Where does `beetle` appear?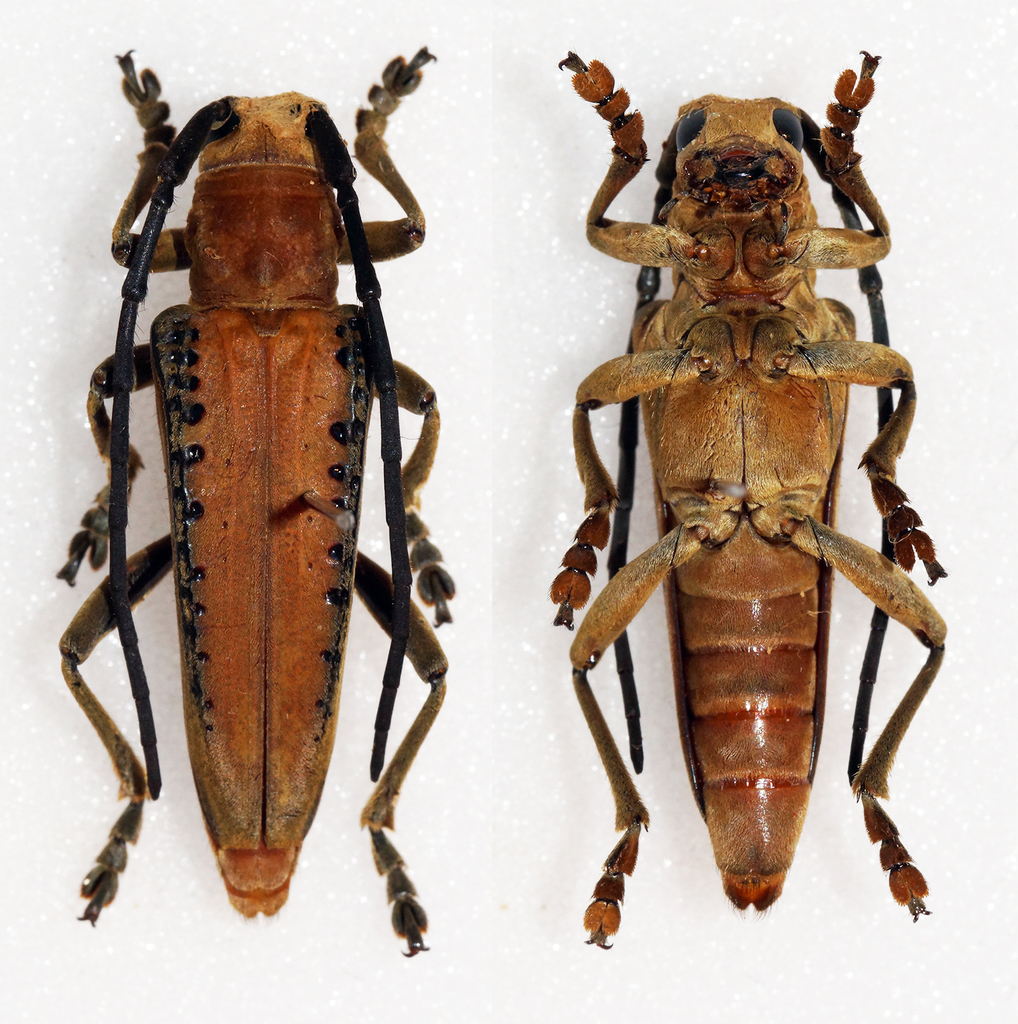
Appears at region(24, 29, 481, 948).
